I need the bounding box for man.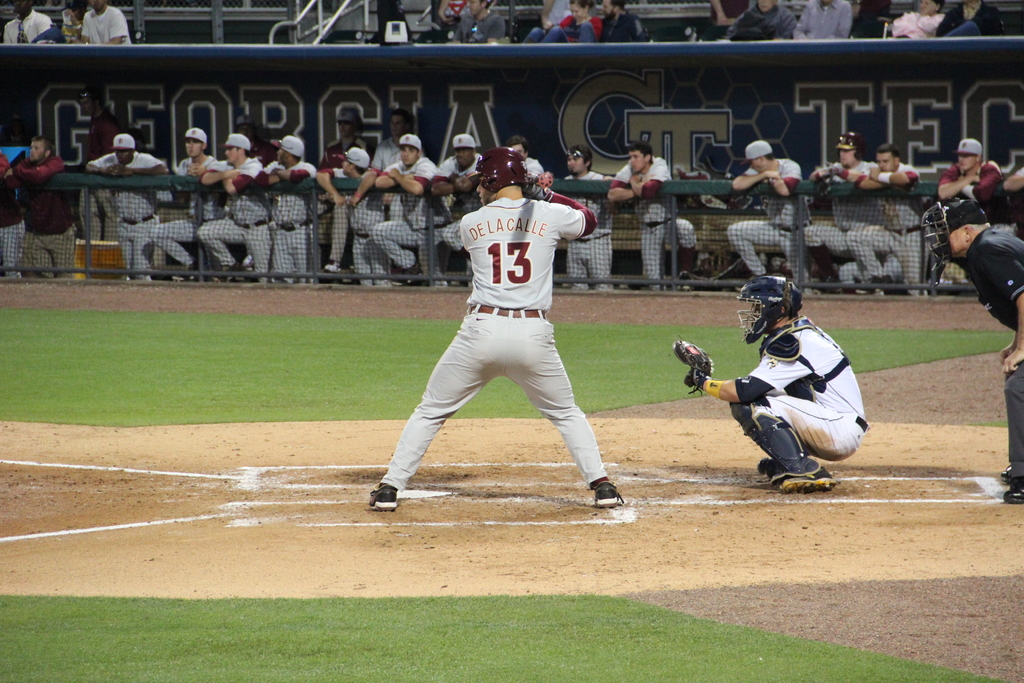
Here it is: <bbox>3, 0, 54, 45</bbox>.
